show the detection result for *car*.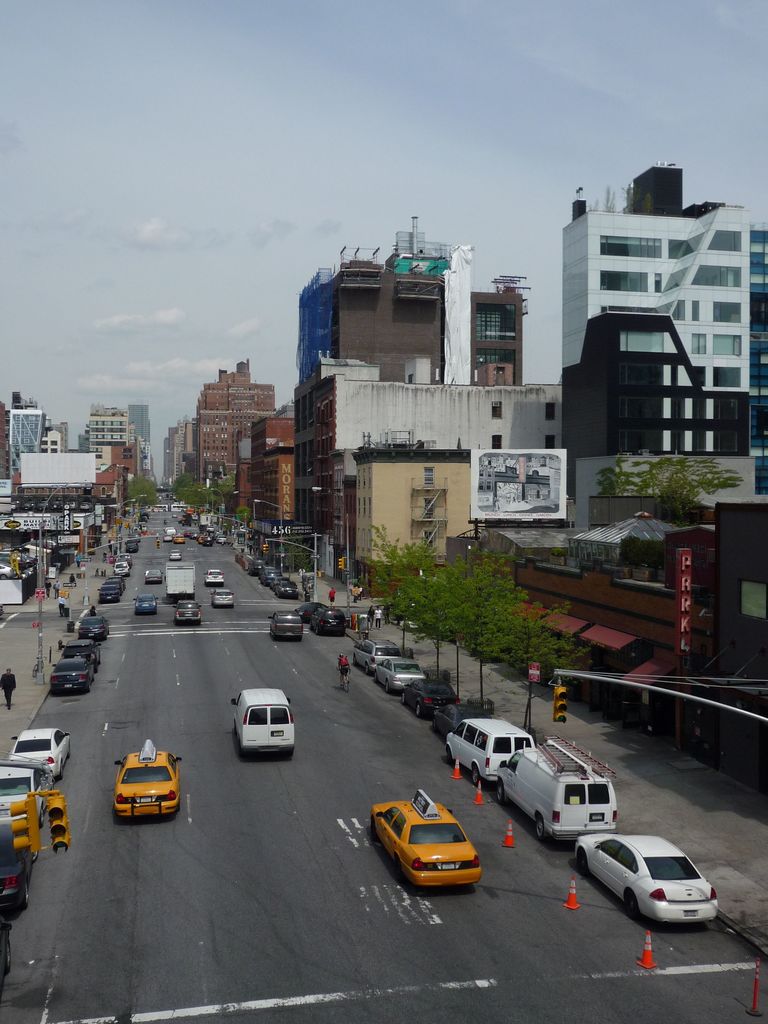
rect(79, 616, 109, 639).
